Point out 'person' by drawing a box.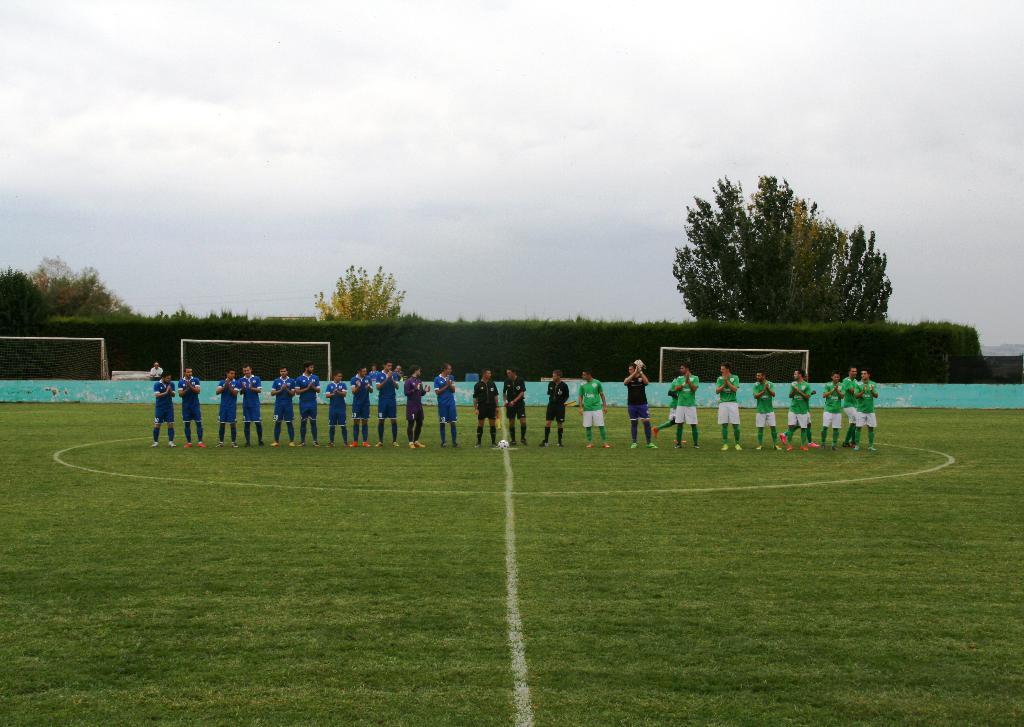
<region>502, 369, 527, 445</region>.
